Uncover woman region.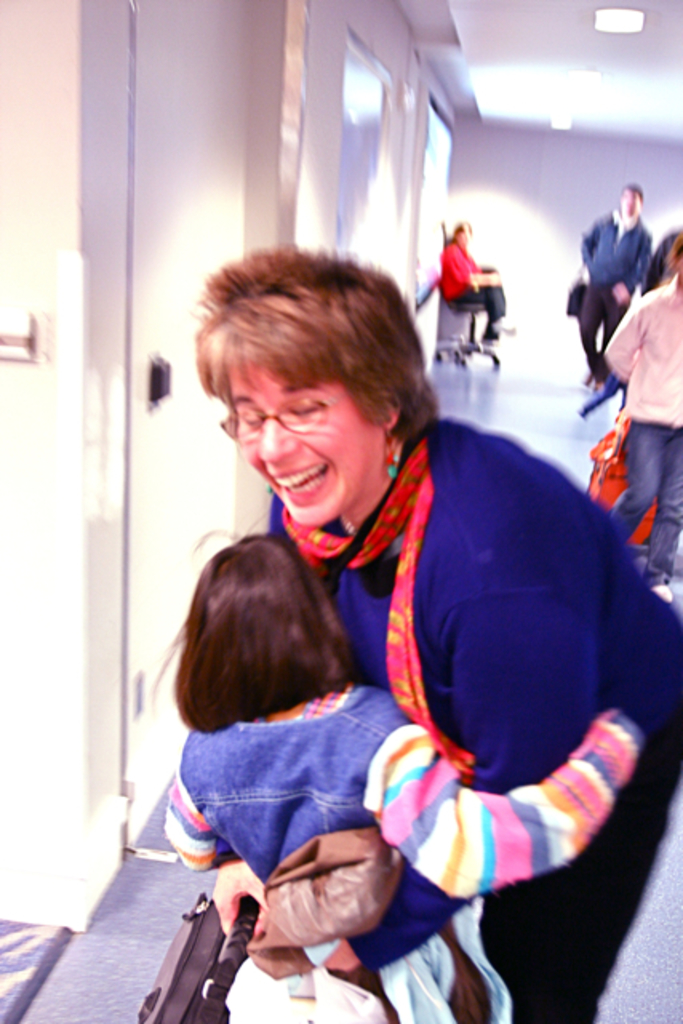
Uncovered: rect(158, 245, 673, 1022).
